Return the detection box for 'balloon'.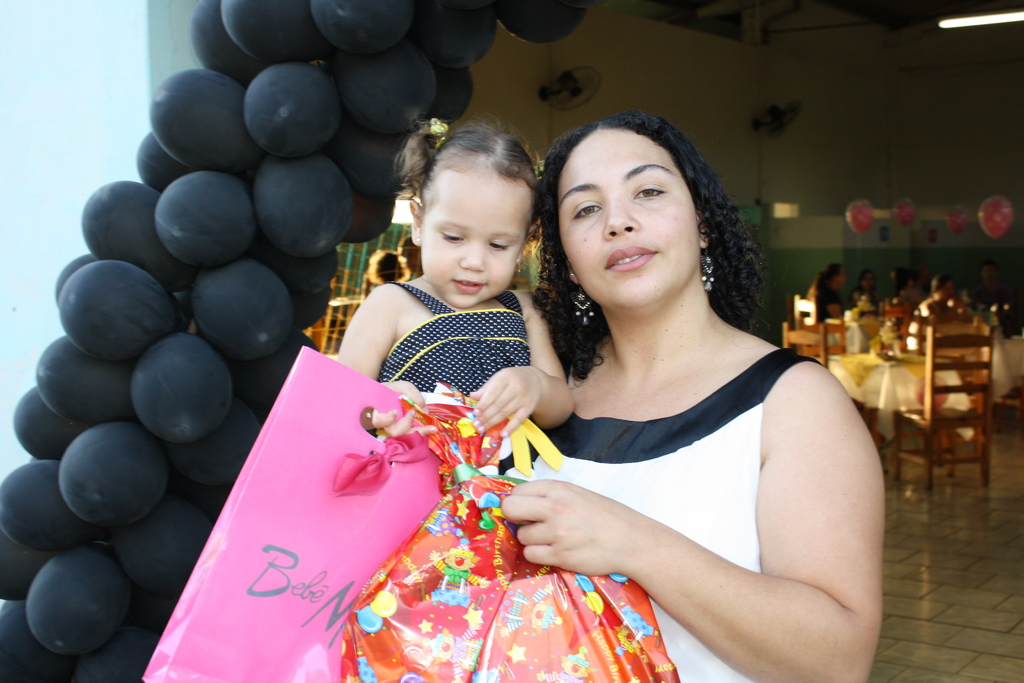
left=0, top=531, right=47, bottom=599.
